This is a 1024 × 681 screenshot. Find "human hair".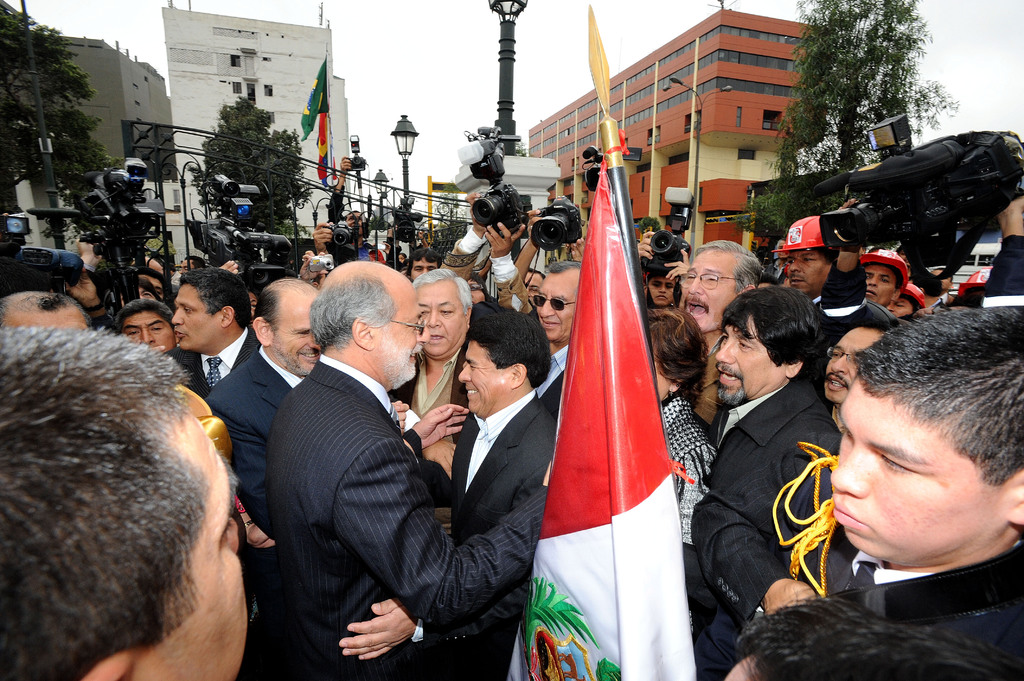
Bounding box: [left=116, top=294, right=170, bottom=330].
